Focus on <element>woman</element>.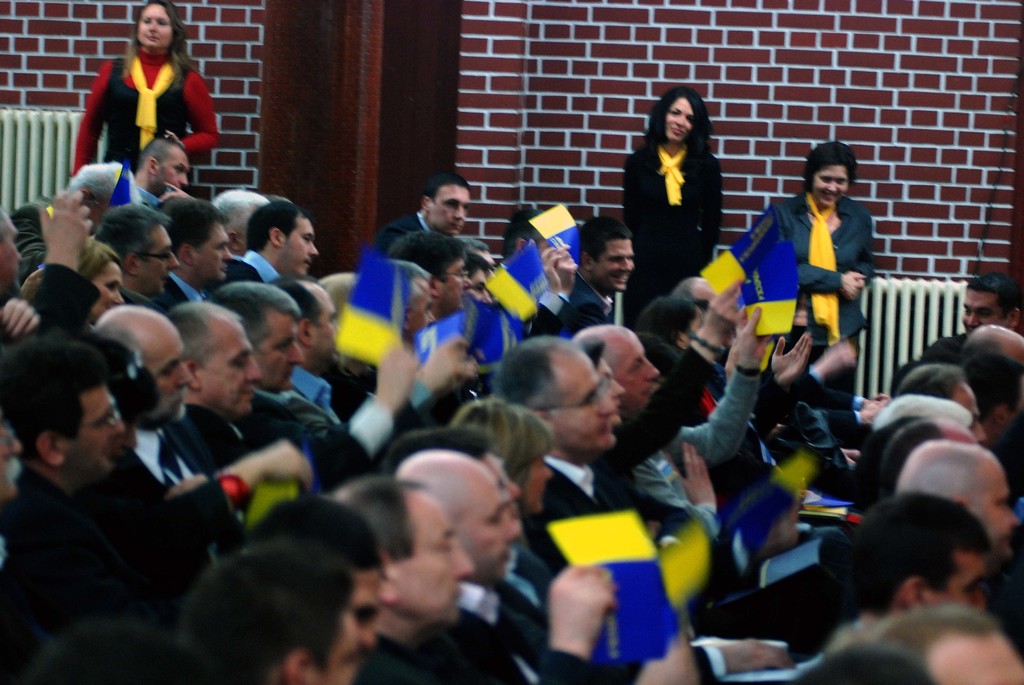
Focused at crop(772, 140, 881, 393).
